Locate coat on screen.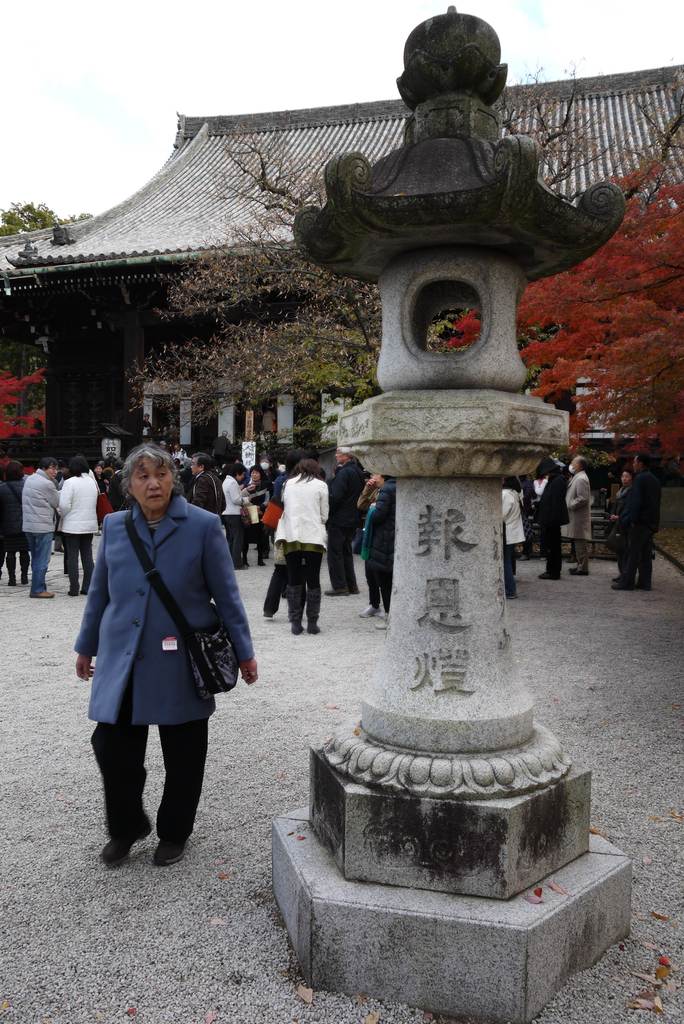
On screen at (496, 488, 526, 555).
